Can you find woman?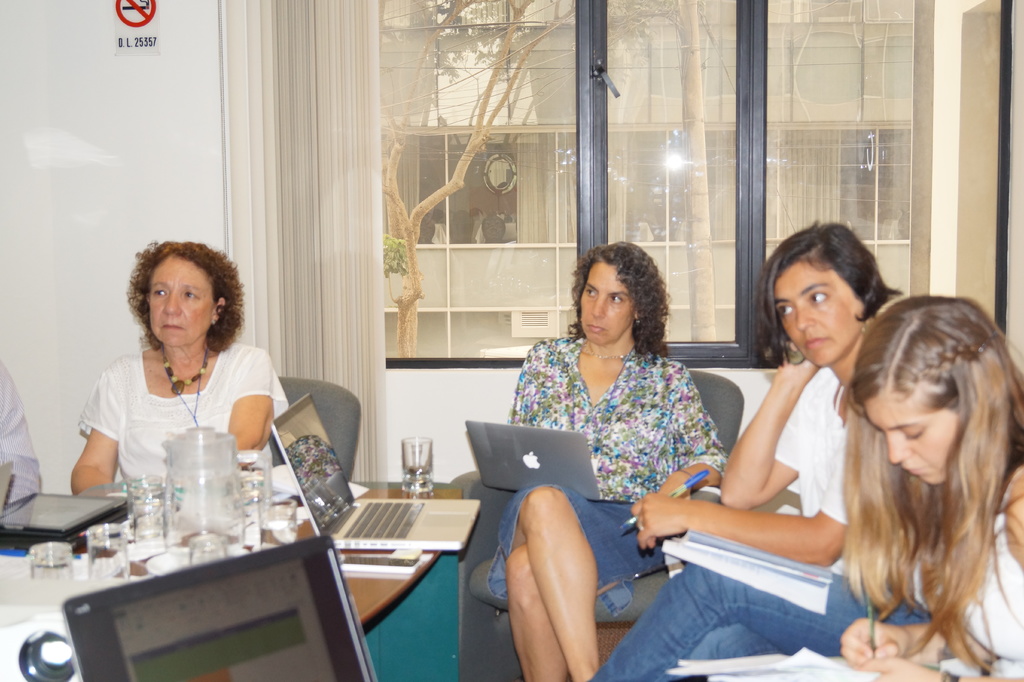
Yes, bounding box: bbox=[573, 227, 971, 678].
